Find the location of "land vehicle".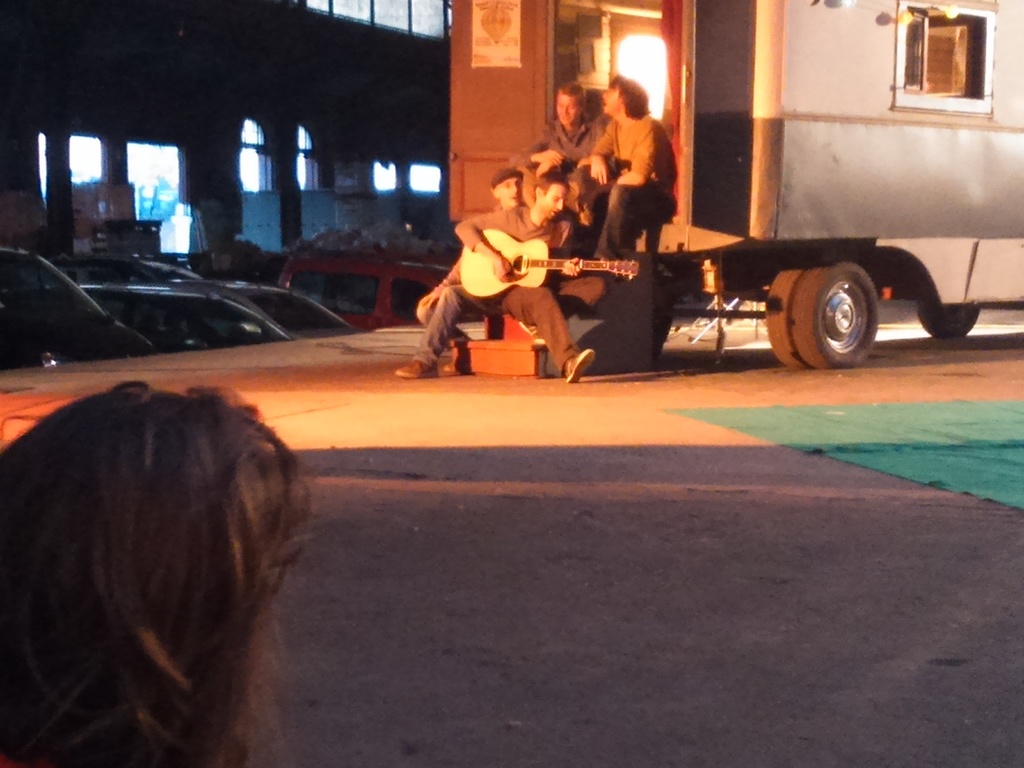
Location: box=[86, 284, 278, 356].
